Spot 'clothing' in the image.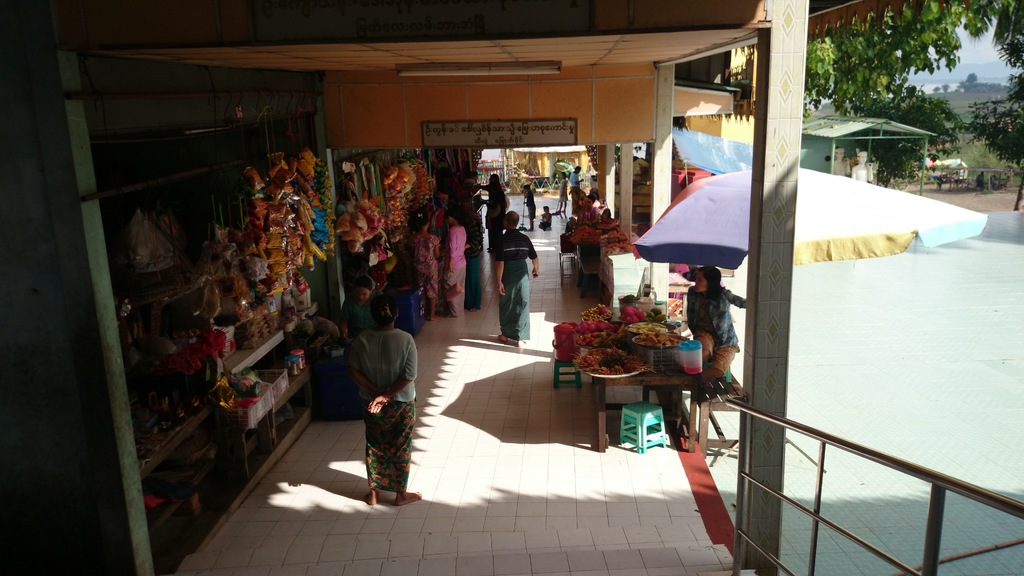
'clothing' found at detection(687, 285, 748, 376).
